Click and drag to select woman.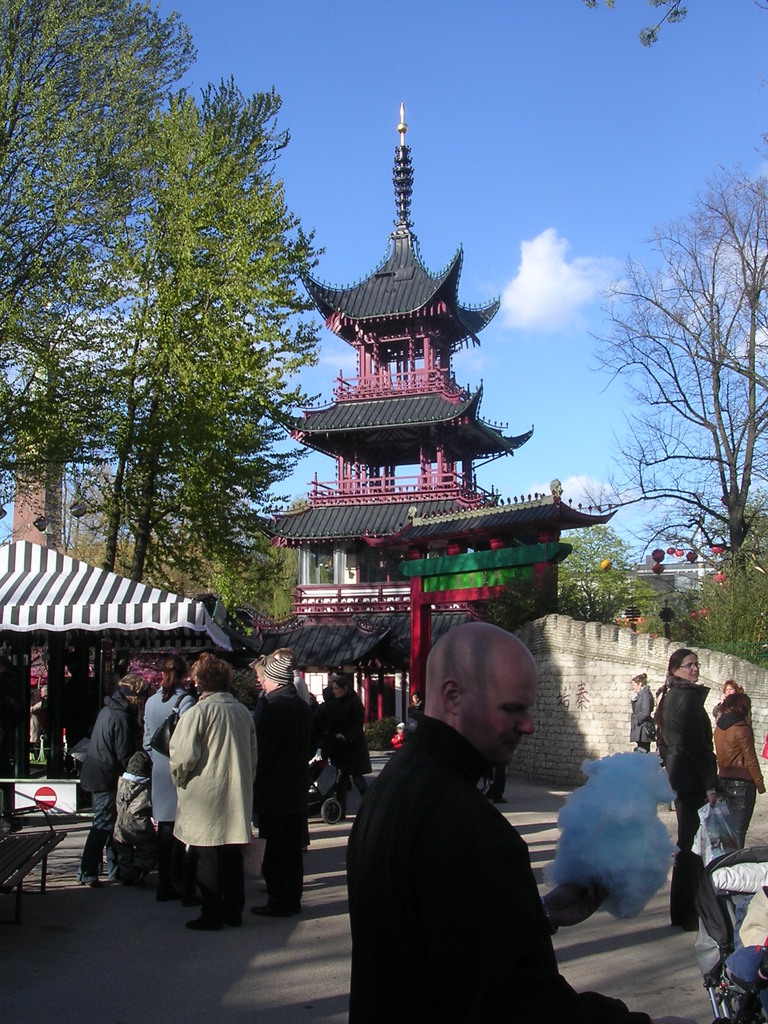
Selection: x1=327 y1=676 x2=373 y2=815.
